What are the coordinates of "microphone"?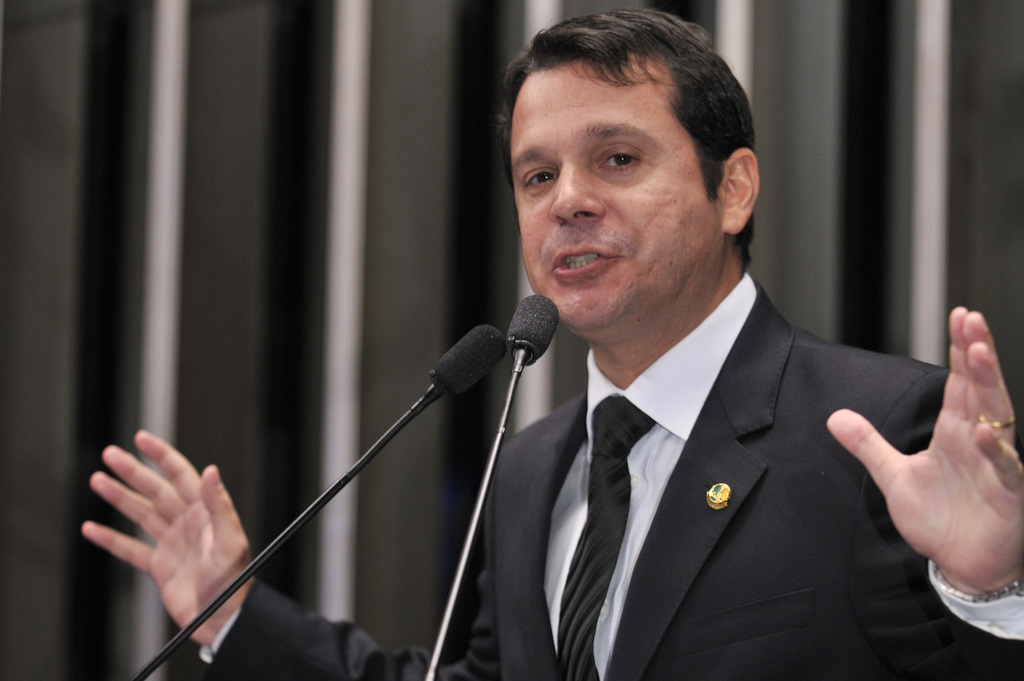
crop(422, 291, 561, 680).
